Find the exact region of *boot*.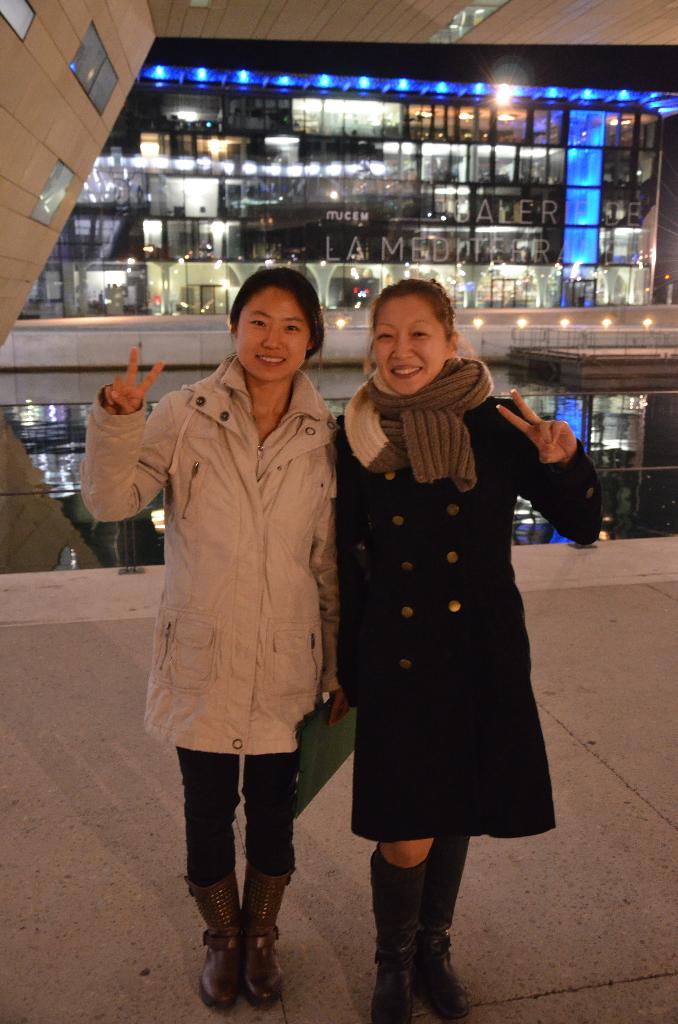
Exact region: {"x1": 375, "y1": 858, "x2": 433, "y2": 1023}.
